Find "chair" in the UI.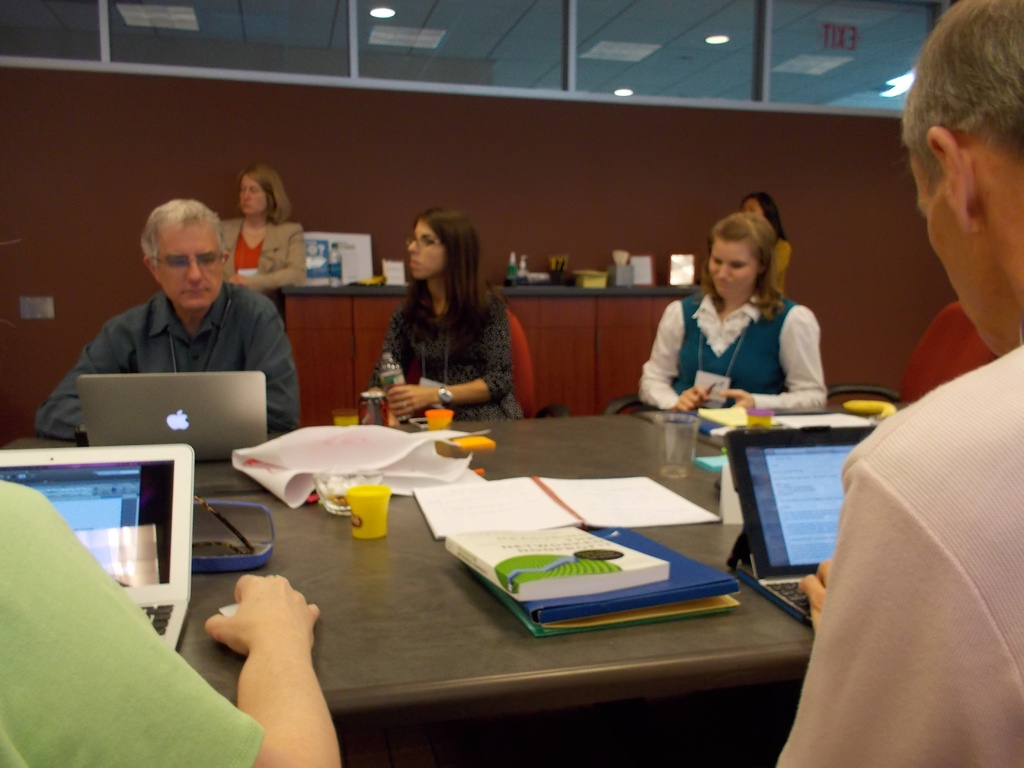
UI element at {"x1": 822, "y1": 298, "x2": 990, "y2": 417}.
